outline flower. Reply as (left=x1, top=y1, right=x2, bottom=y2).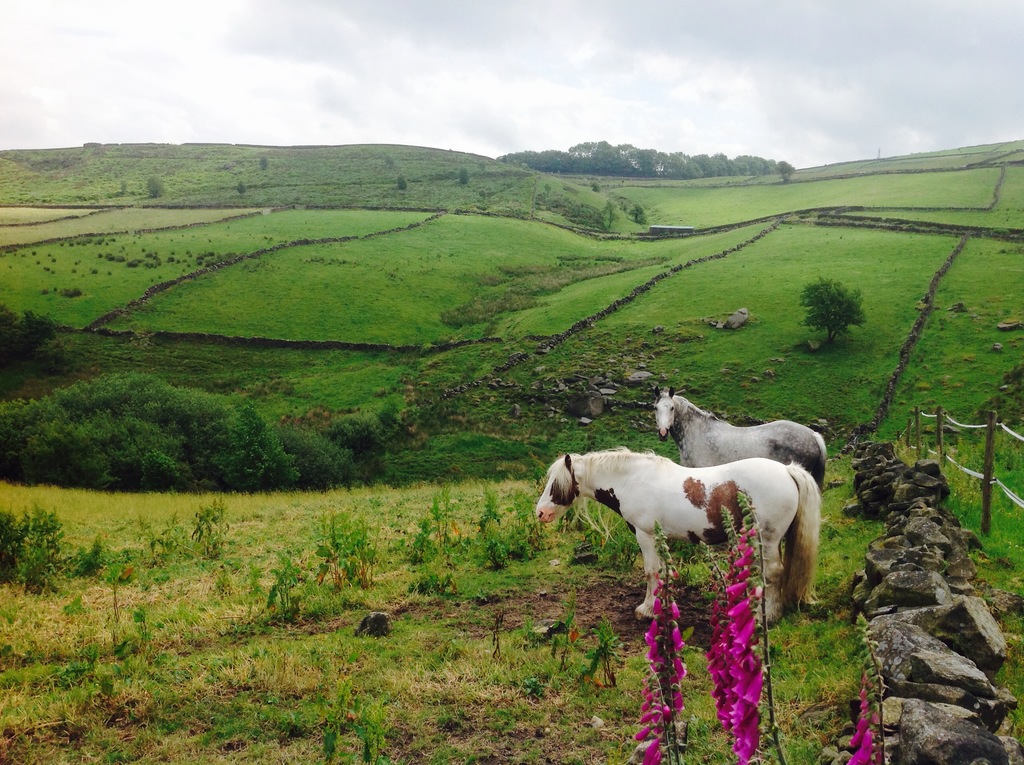
(left=636, top=567, right=685, bottom=764).
